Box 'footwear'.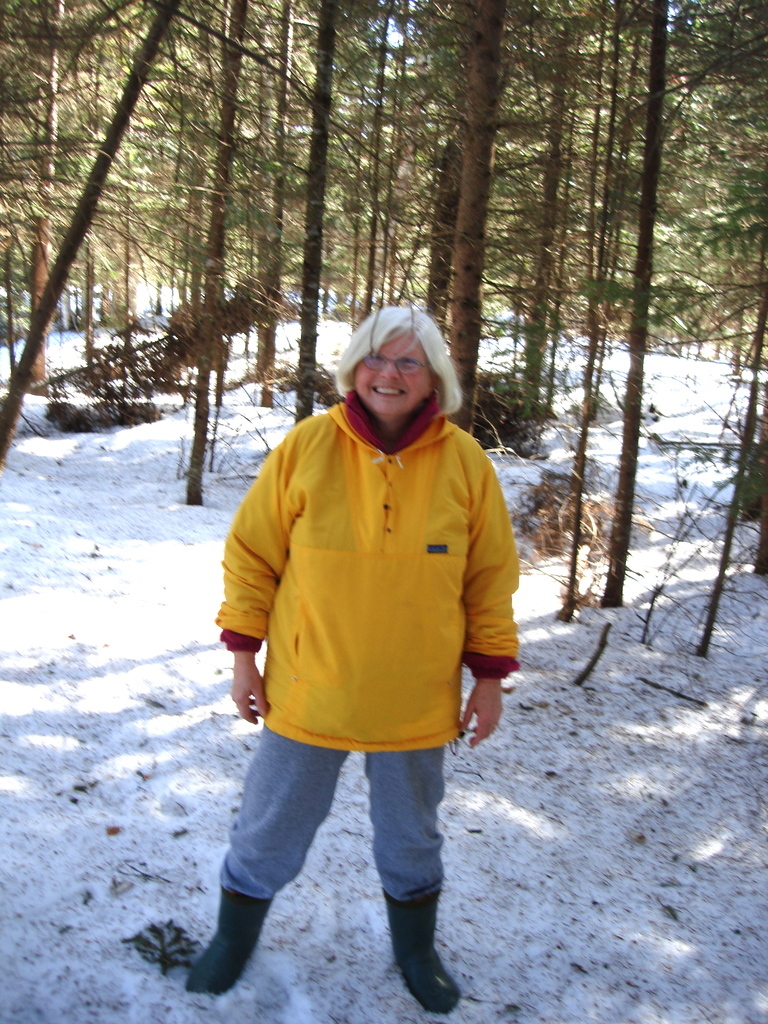
x1=392 y1=912 x2=461 y2=1008.
